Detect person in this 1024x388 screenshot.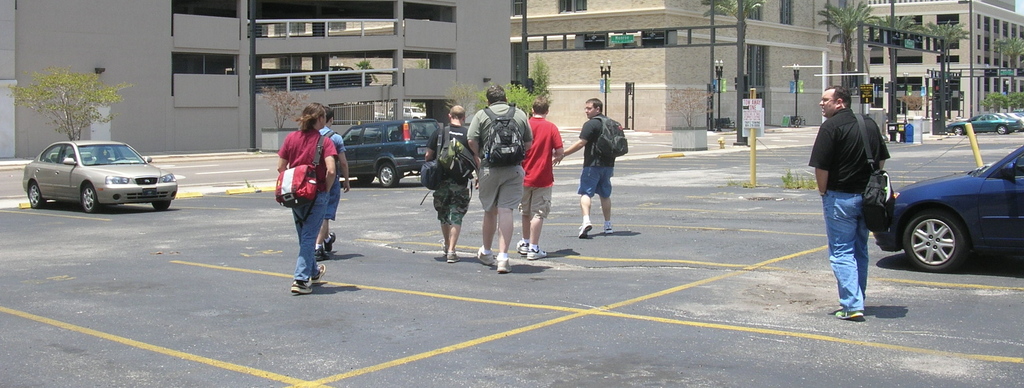
Detection: detection(467, 82, 534, 272).
